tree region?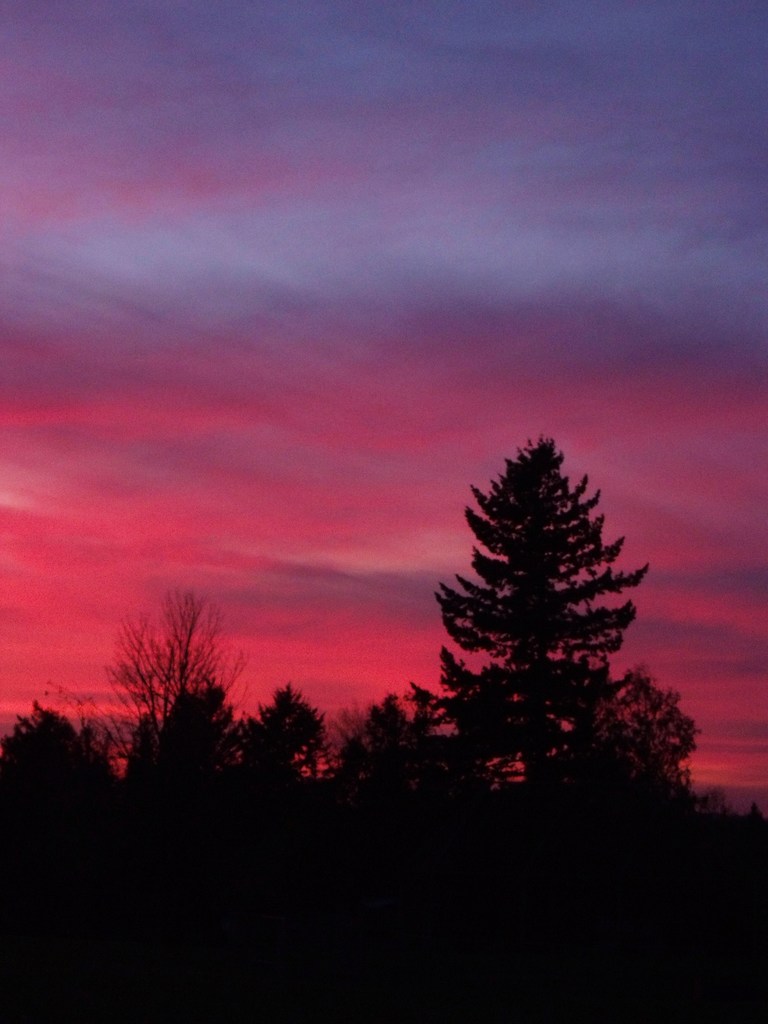
locate(0, 695, 107, 802)
